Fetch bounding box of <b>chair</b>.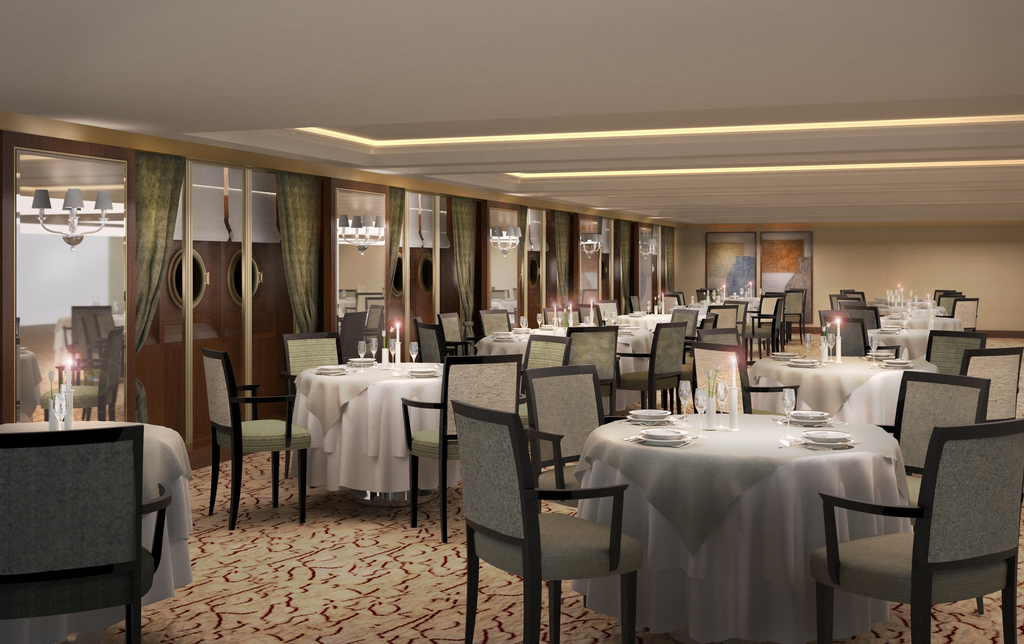
Bbox: detection(806, 419, 1023, 643).
